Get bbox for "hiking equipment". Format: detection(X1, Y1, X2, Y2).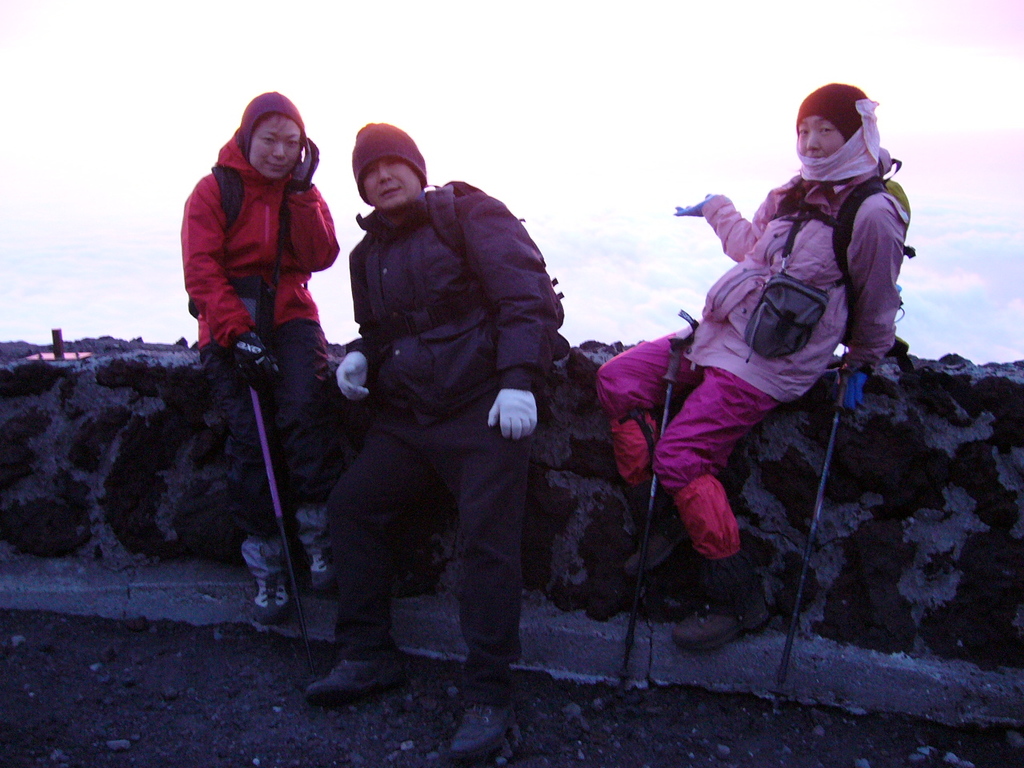
detection(621, 309, 698, 709).
